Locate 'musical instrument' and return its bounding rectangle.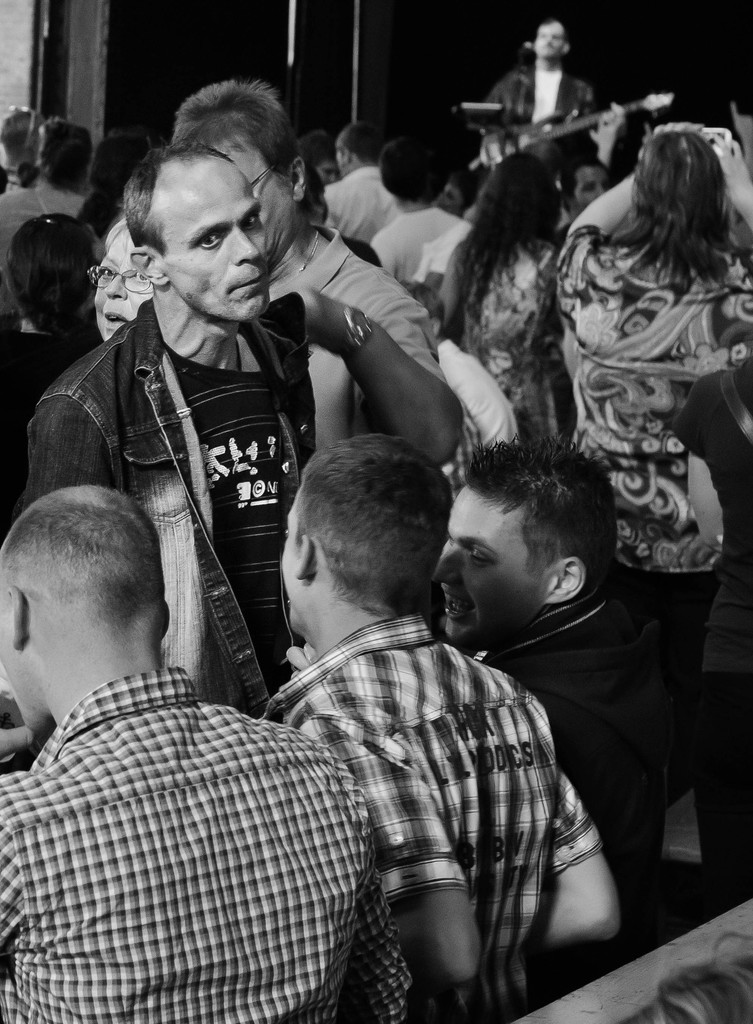
l=466, t=85, r=677, b=181.
